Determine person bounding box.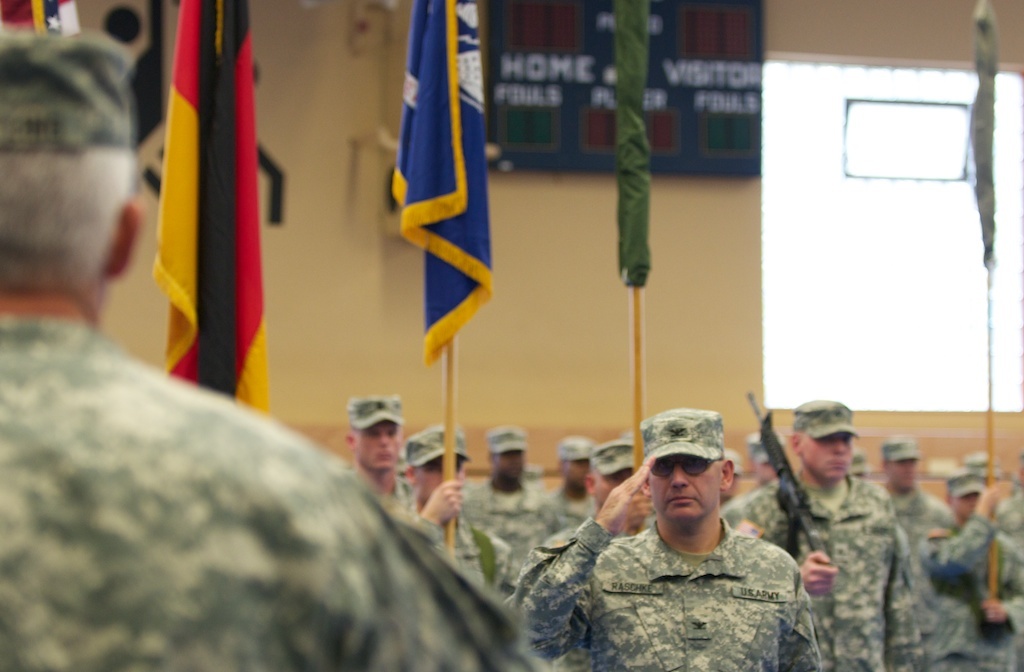
Determined: 0/30/546/671.
